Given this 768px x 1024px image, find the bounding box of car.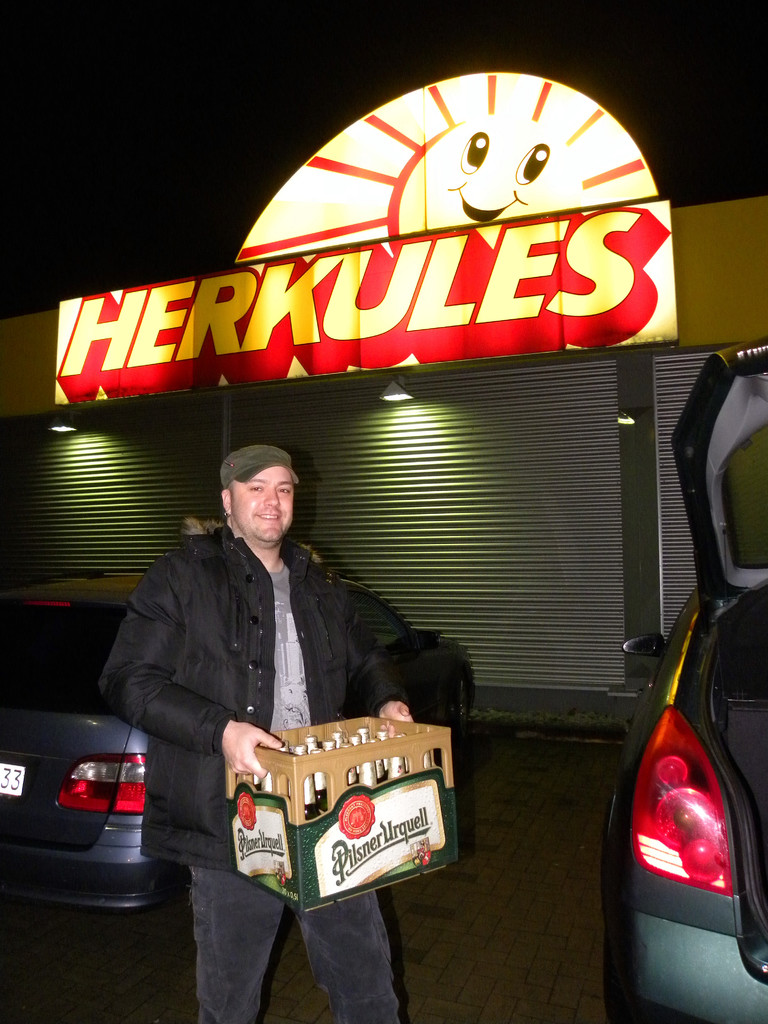
BBox(598, 342, 767, 1023).
